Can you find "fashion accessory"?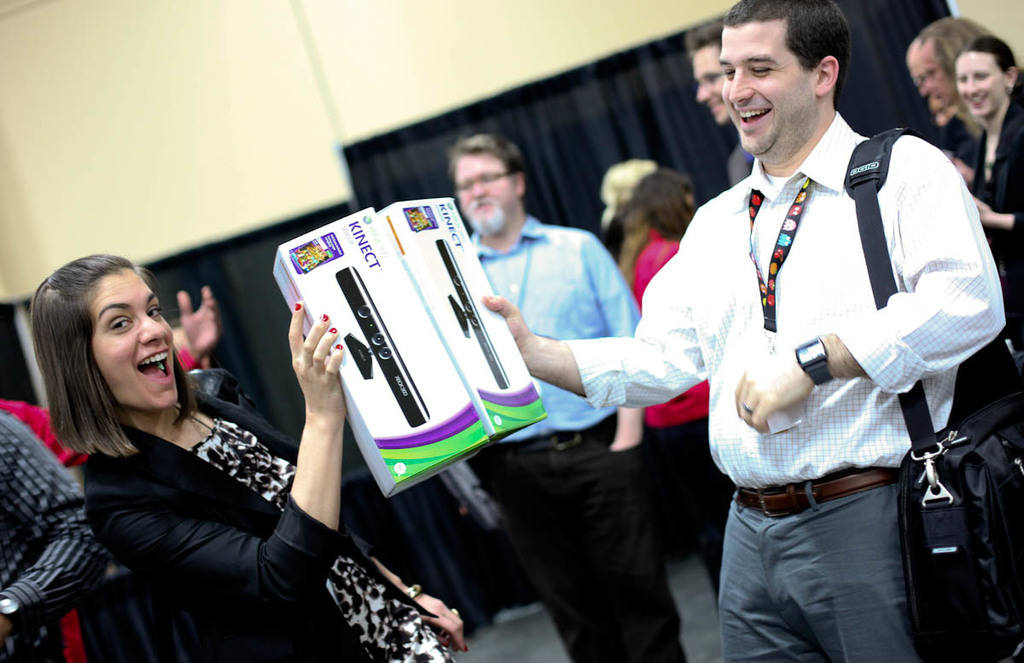
Yes, bounding box: box=[790, 333, 832, 382].
